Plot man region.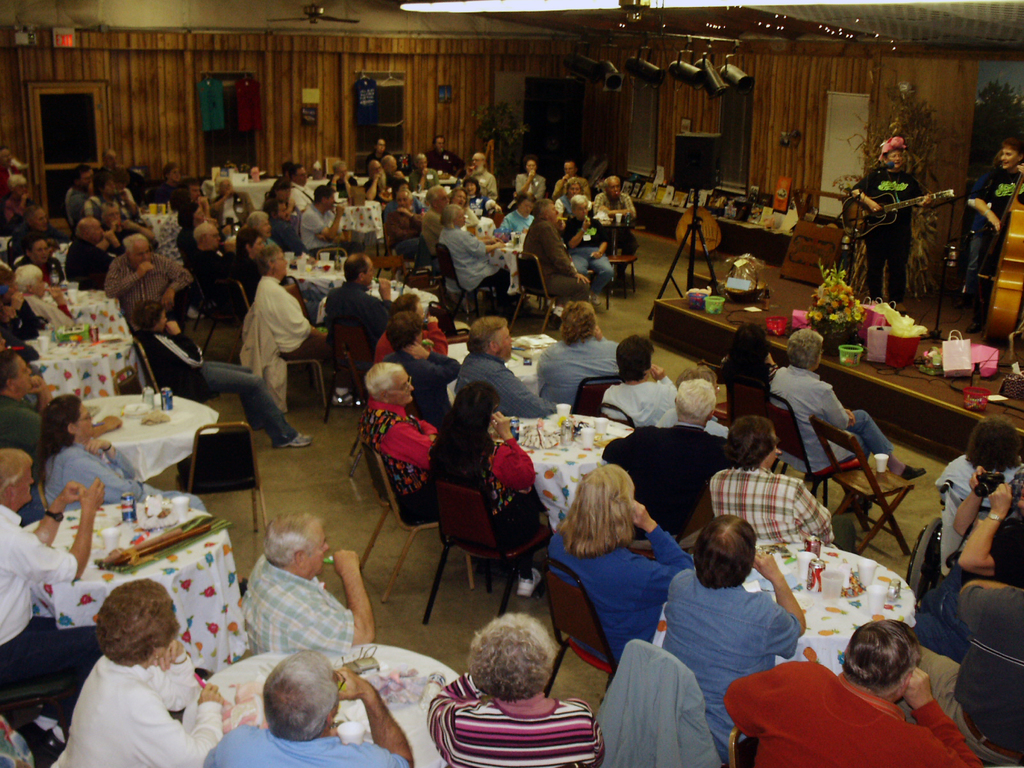
Plotted at l=68, t=164, r=92, b=227.
